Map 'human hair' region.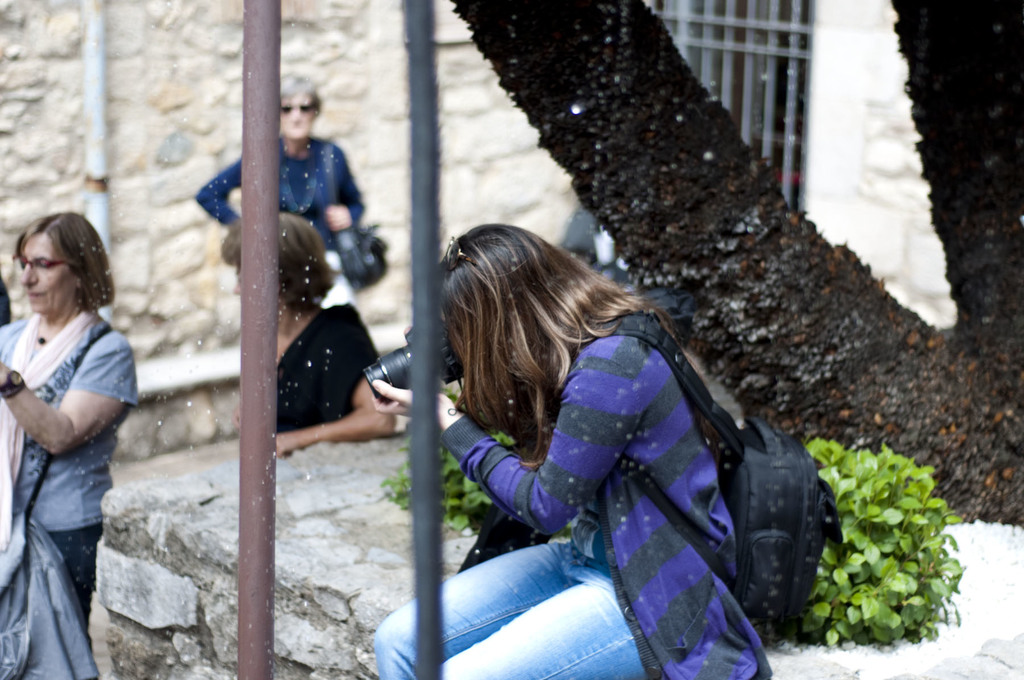
Mapped to {"left": 436, "top": 214, "right": 657, "bottom": 465}.
